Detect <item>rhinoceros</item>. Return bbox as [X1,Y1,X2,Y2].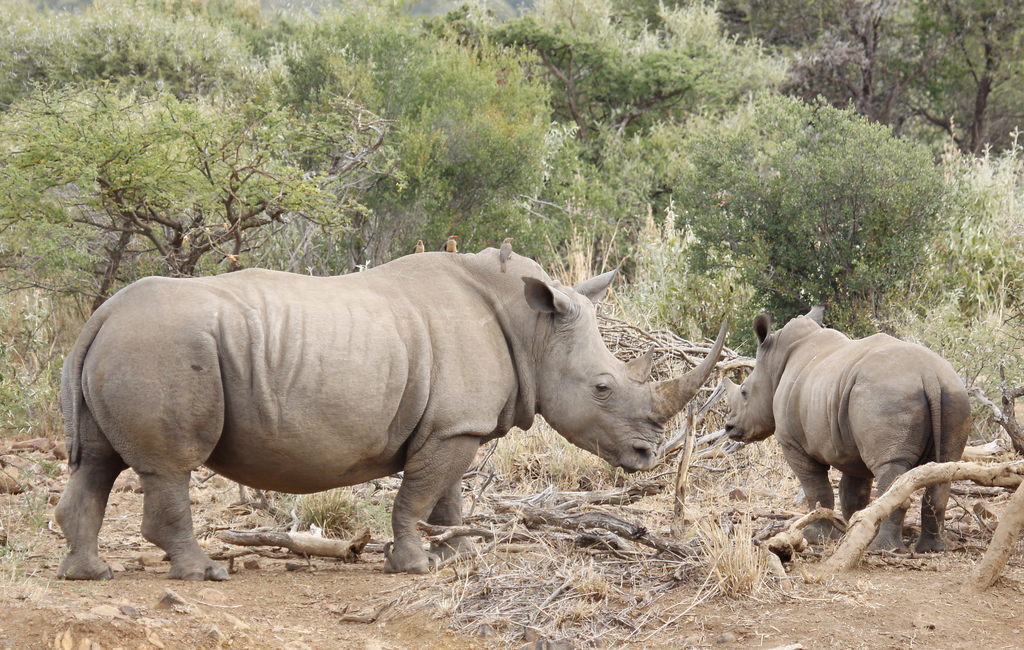
[721,304,976,561].
